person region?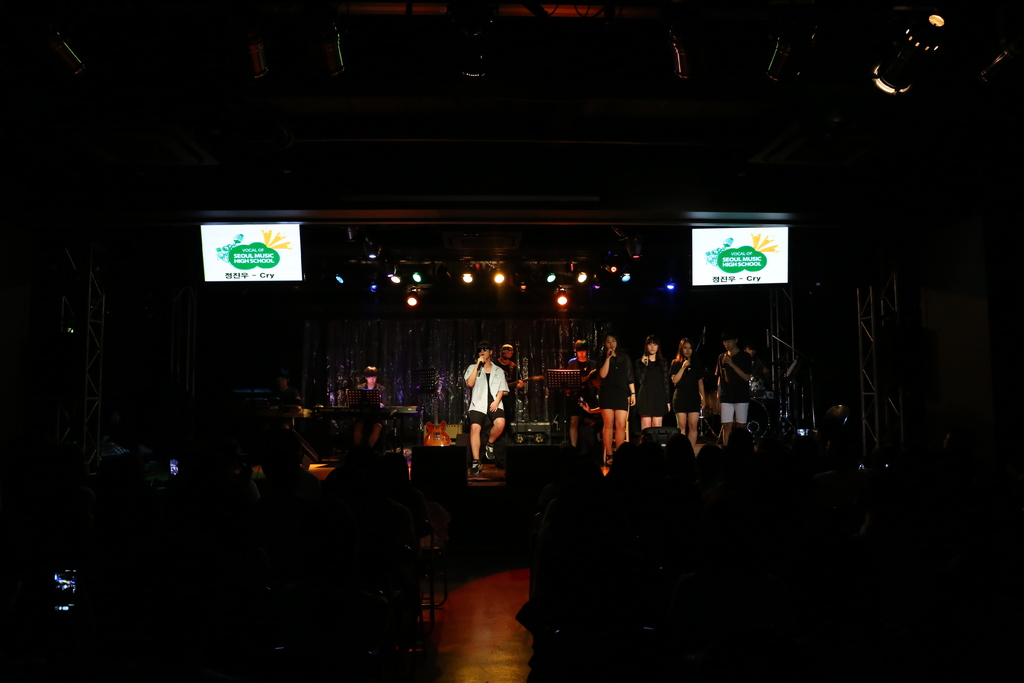
bbox=[593, 334, 635, 461]
